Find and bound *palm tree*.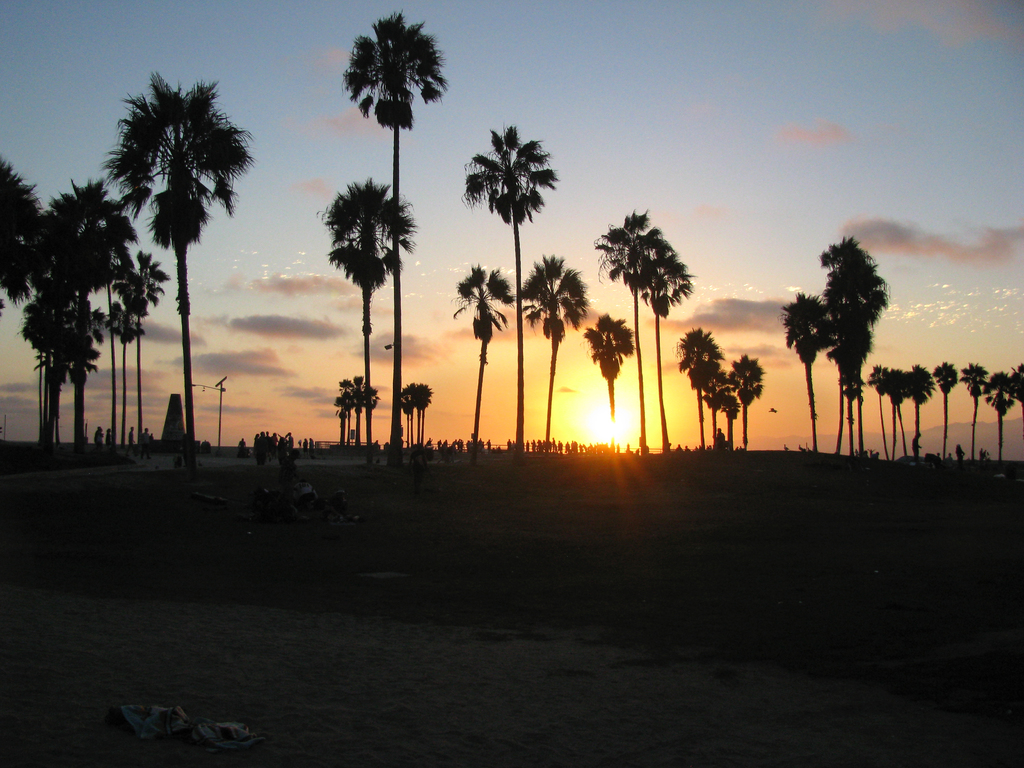
Bound: crop(904, 365, 932, 442).
